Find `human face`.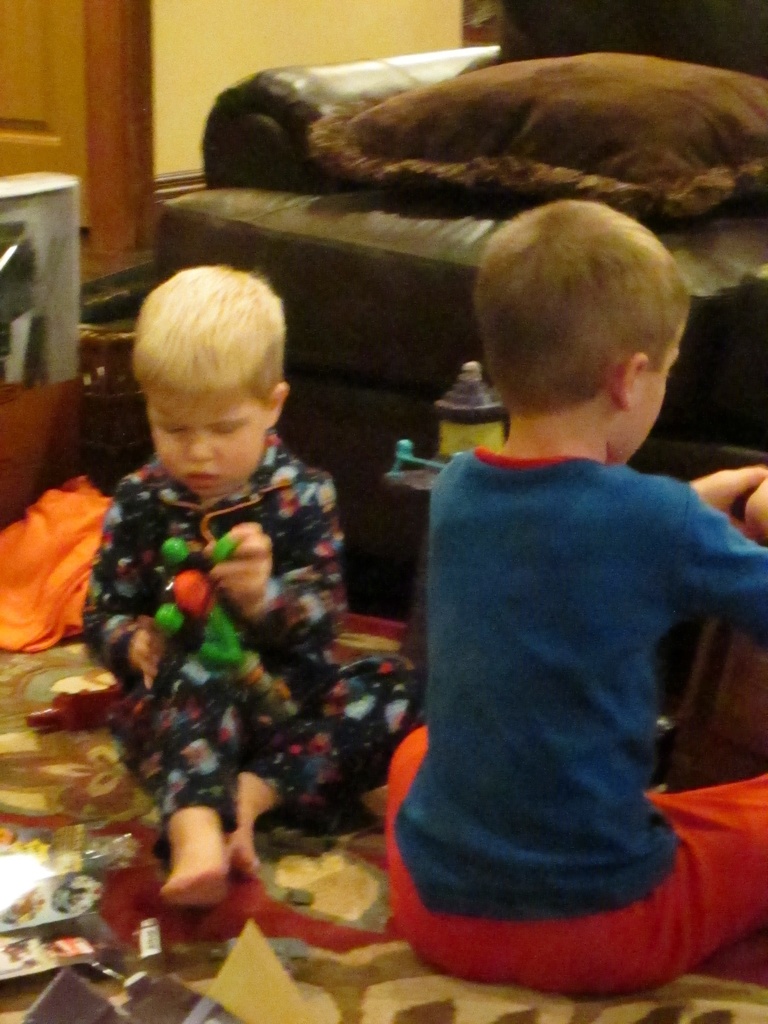
[147, 401, 266, 499].
